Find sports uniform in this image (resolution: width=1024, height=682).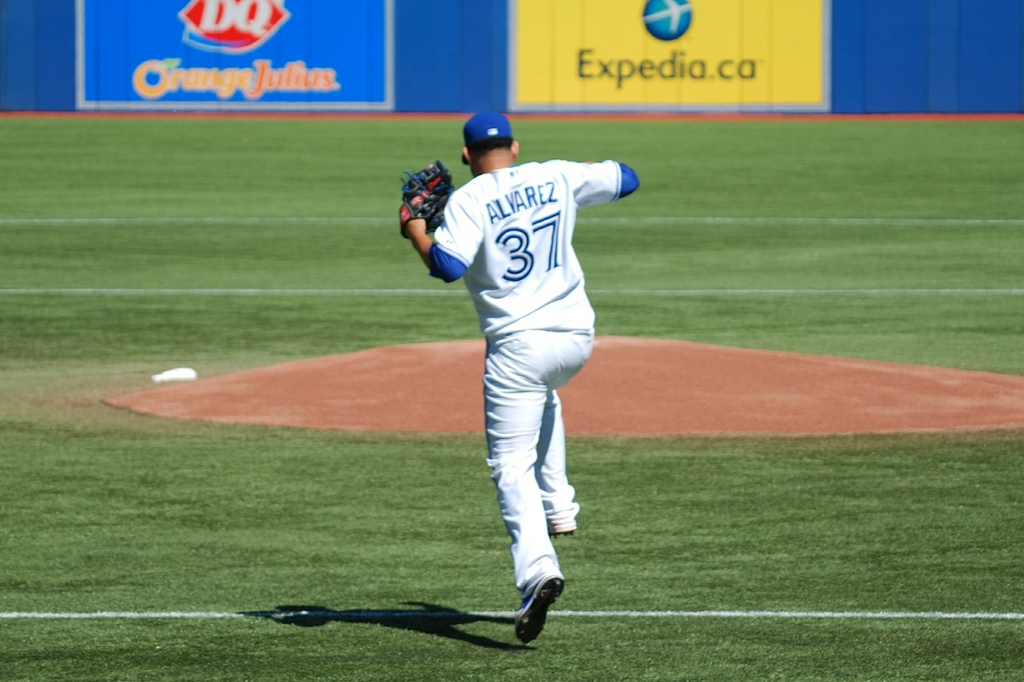
<region>391, 111, 656, 649</region>.
